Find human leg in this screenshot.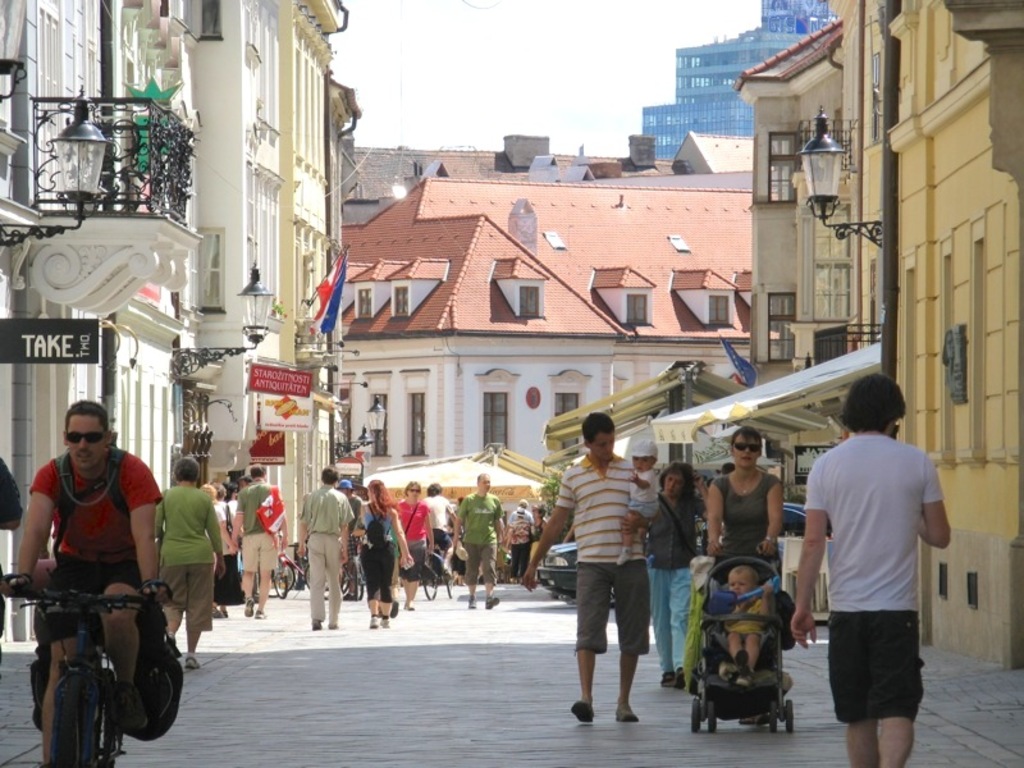
The bounding box for human leg is 658:571:678:684.
